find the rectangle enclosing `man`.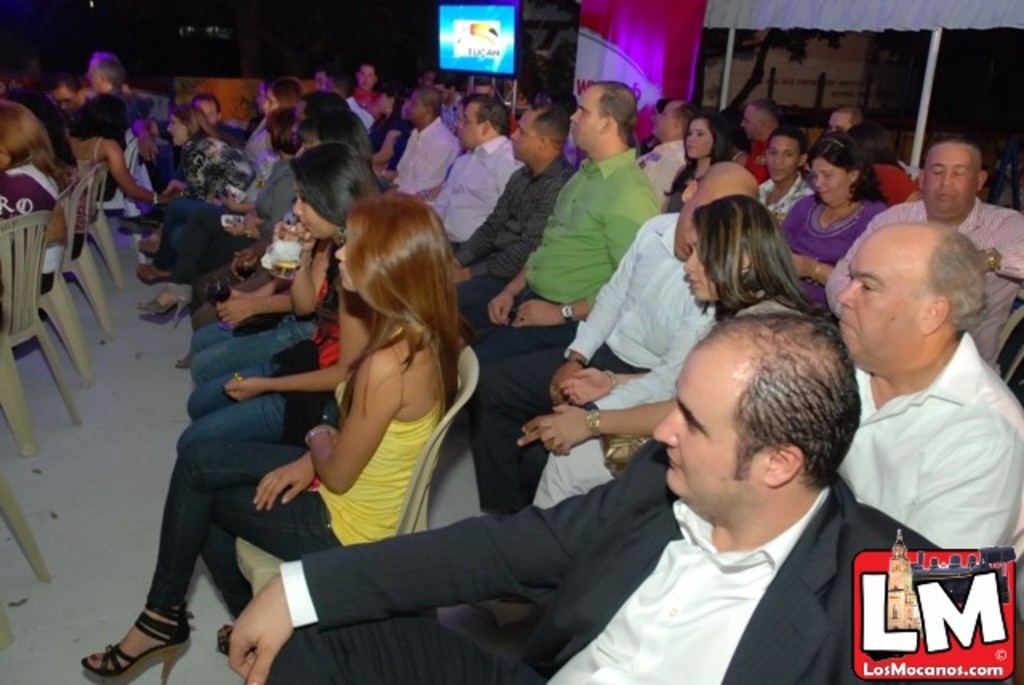
l=464, t=162, r=758, b=511.
